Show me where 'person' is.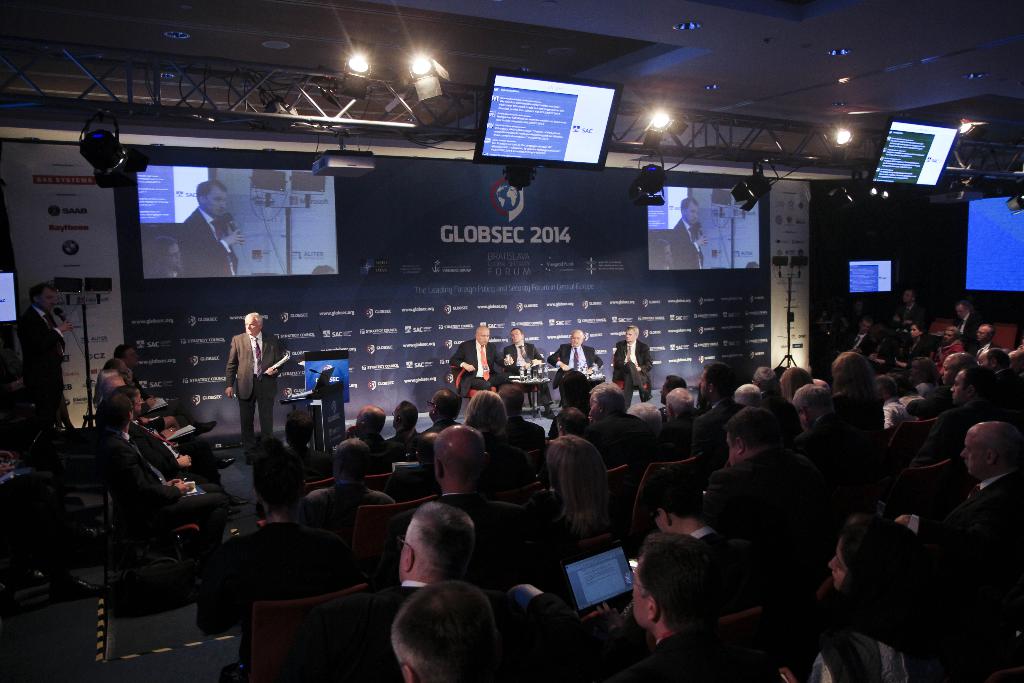
'person' is at box(89, 382, 232, 571).
